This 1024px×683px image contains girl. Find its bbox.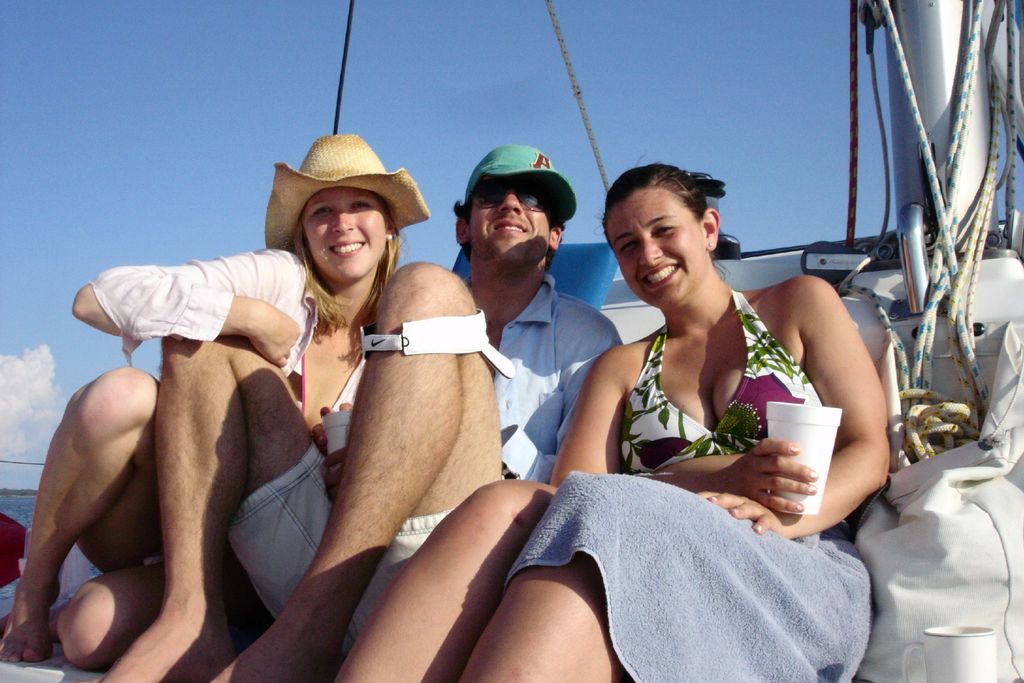
[0, 122, 430, 664].
